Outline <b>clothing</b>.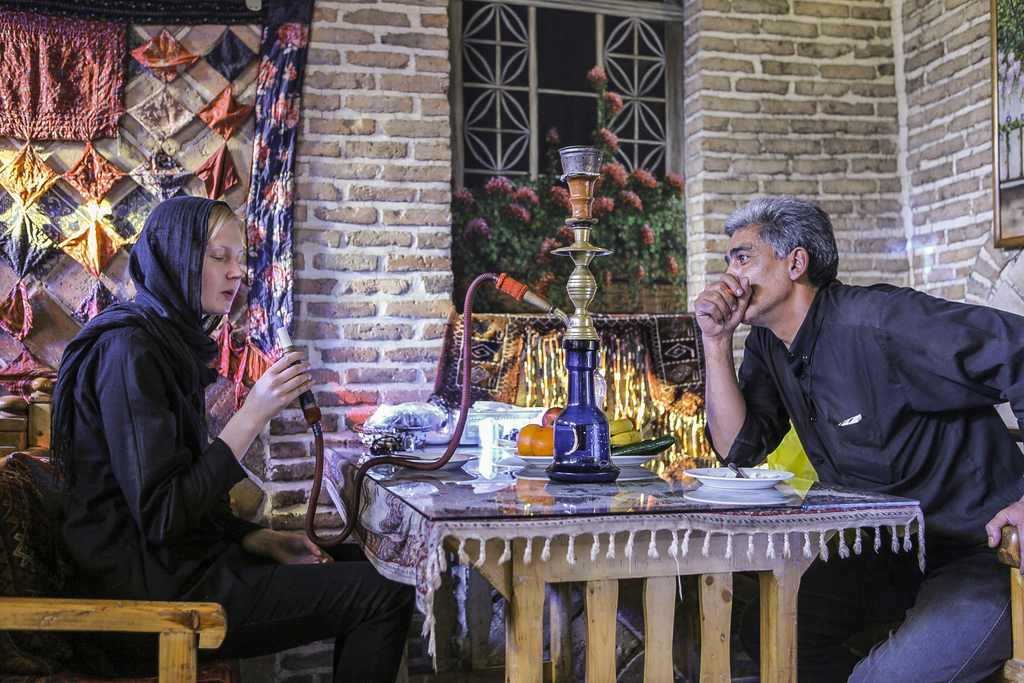
Outline: x1=68 y1=197 x2=367 y2=674.
